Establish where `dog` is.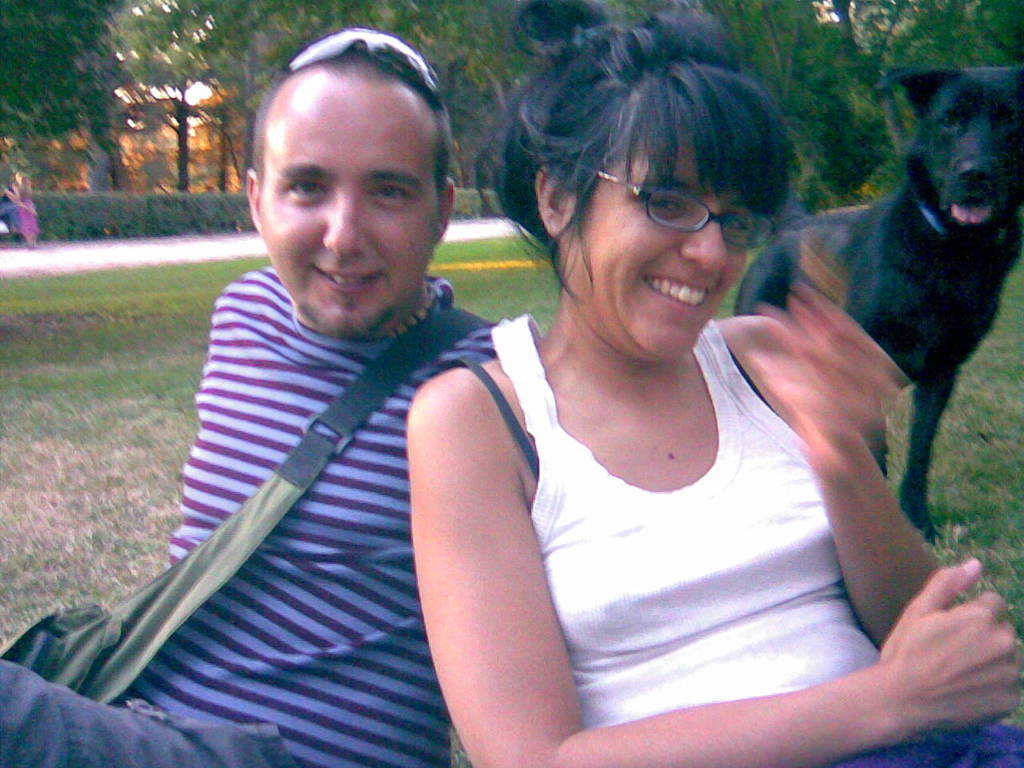
Established at select_region(731, 58, 1023, 549).
